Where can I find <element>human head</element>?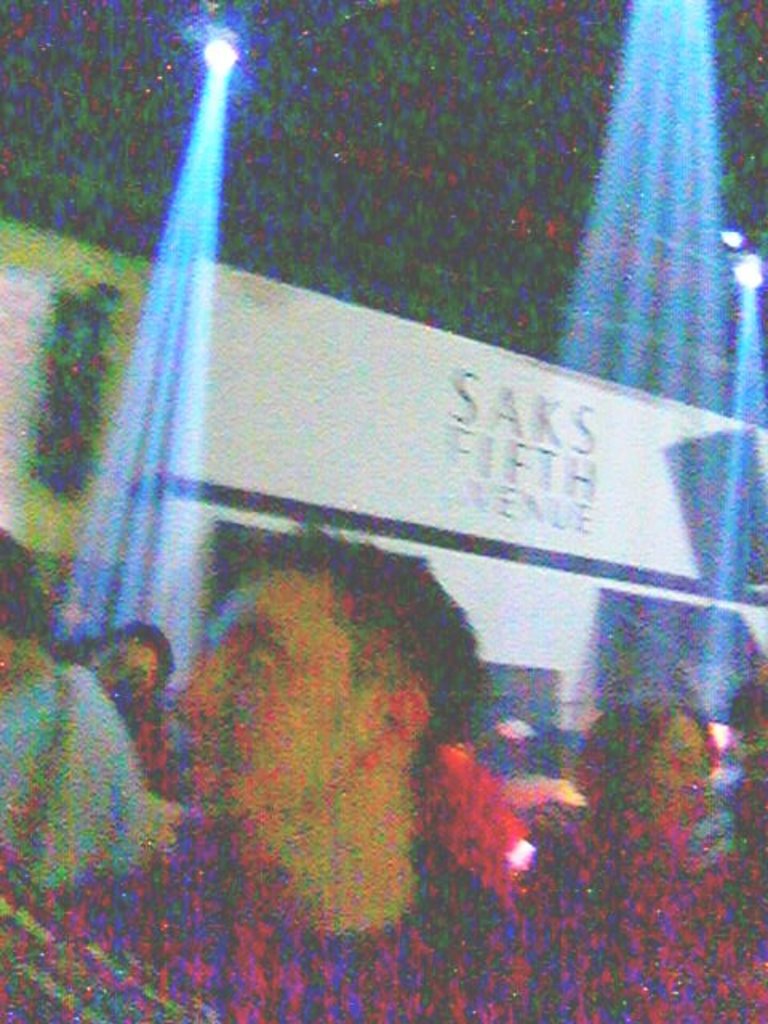
You can find it at (568, 699, 723, 872).
